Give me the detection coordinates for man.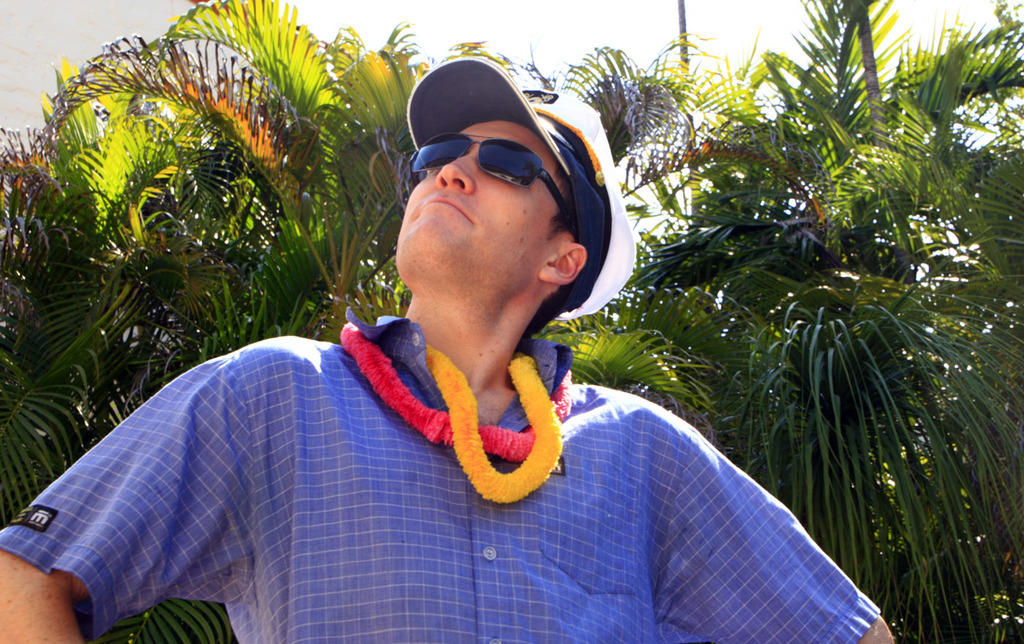
44 70 842 615.
